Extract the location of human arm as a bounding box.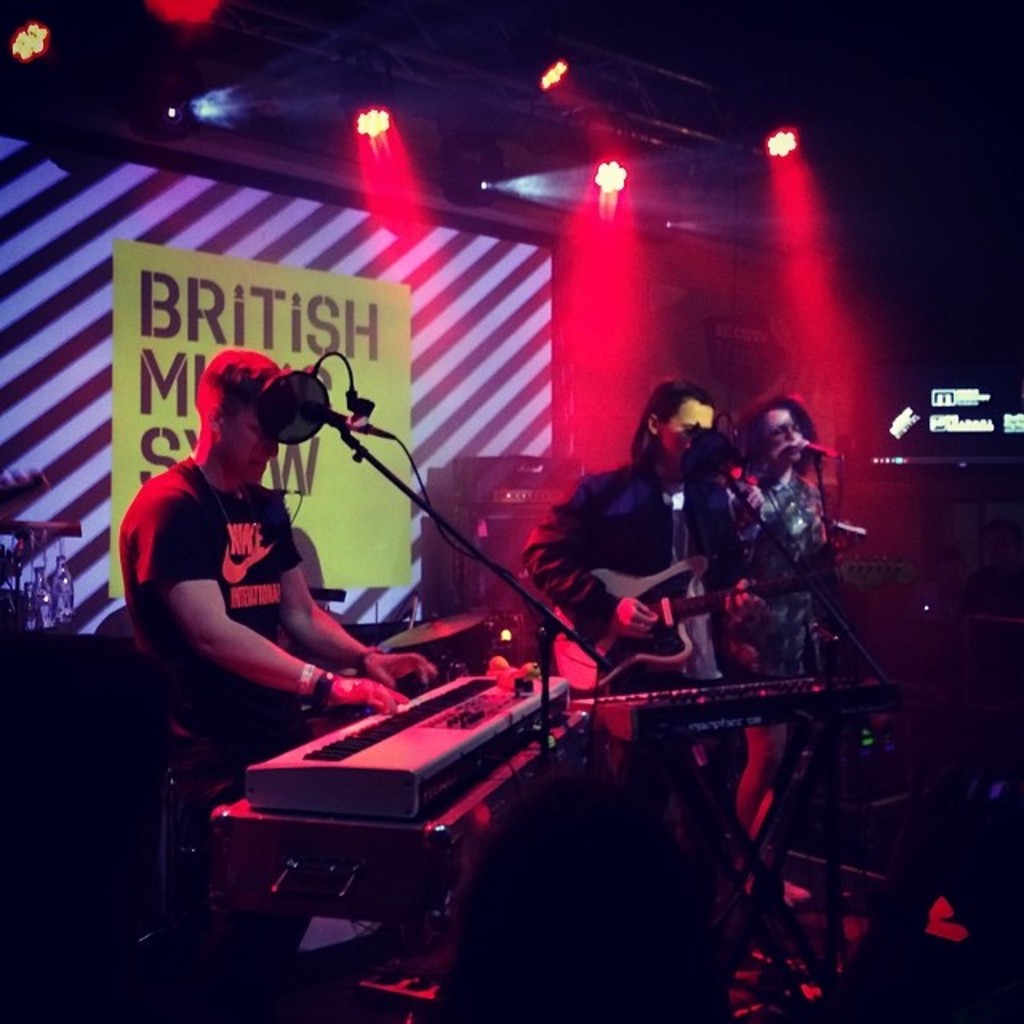
141:522:410:742.
